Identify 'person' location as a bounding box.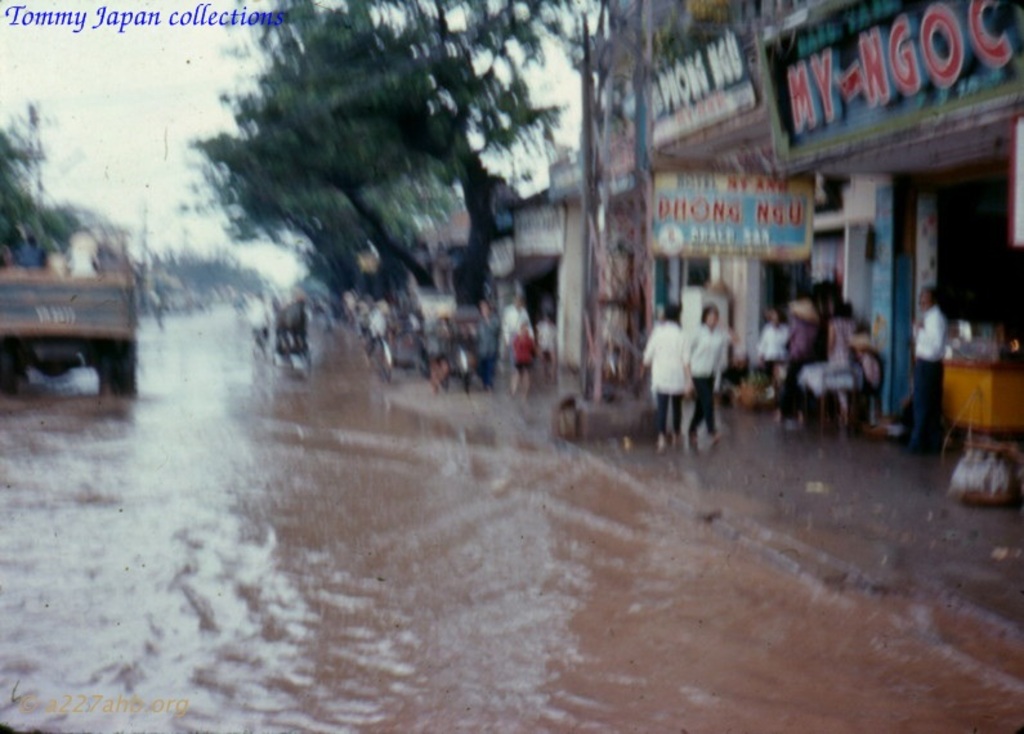
x1=511, y1=319, x2=537, y2=398.
